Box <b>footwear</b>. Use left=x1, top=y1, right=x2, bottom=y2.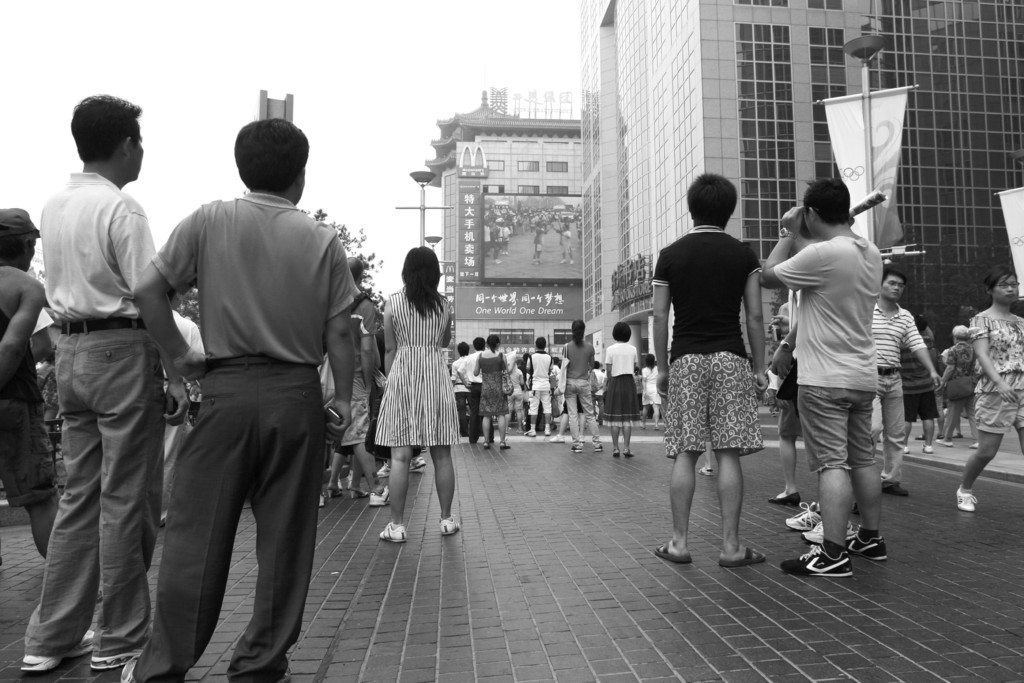
left=378, top=524, right=407, bottom=544.
